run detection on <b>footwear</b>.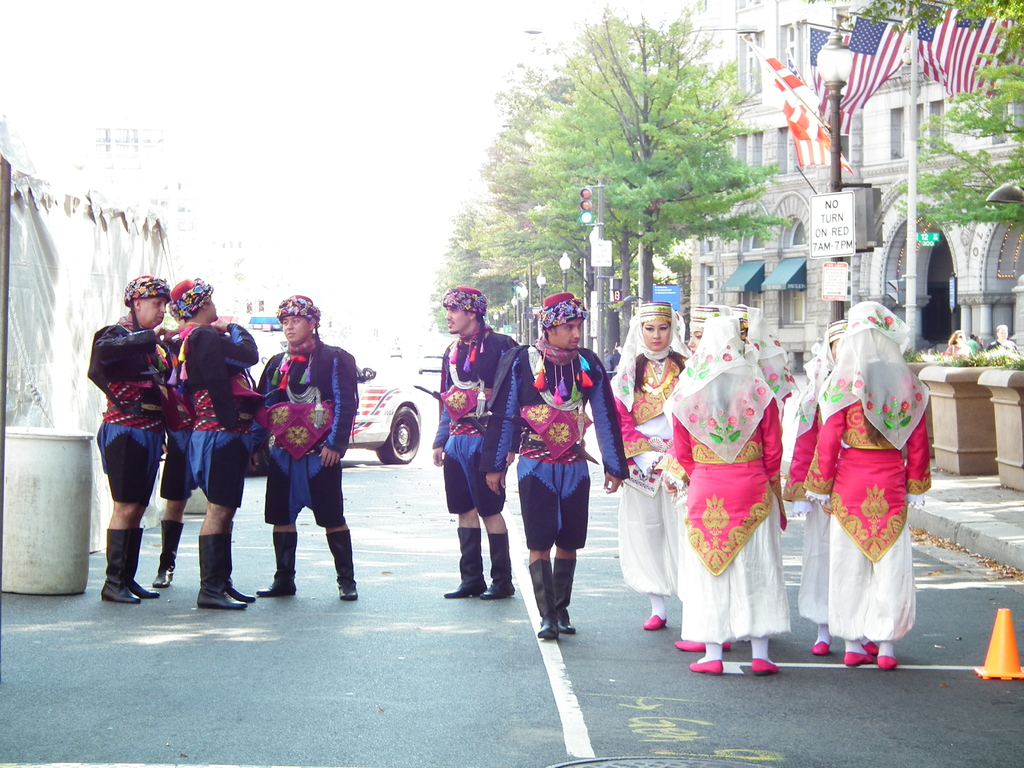
Result: (228, 527, 256, 605).
